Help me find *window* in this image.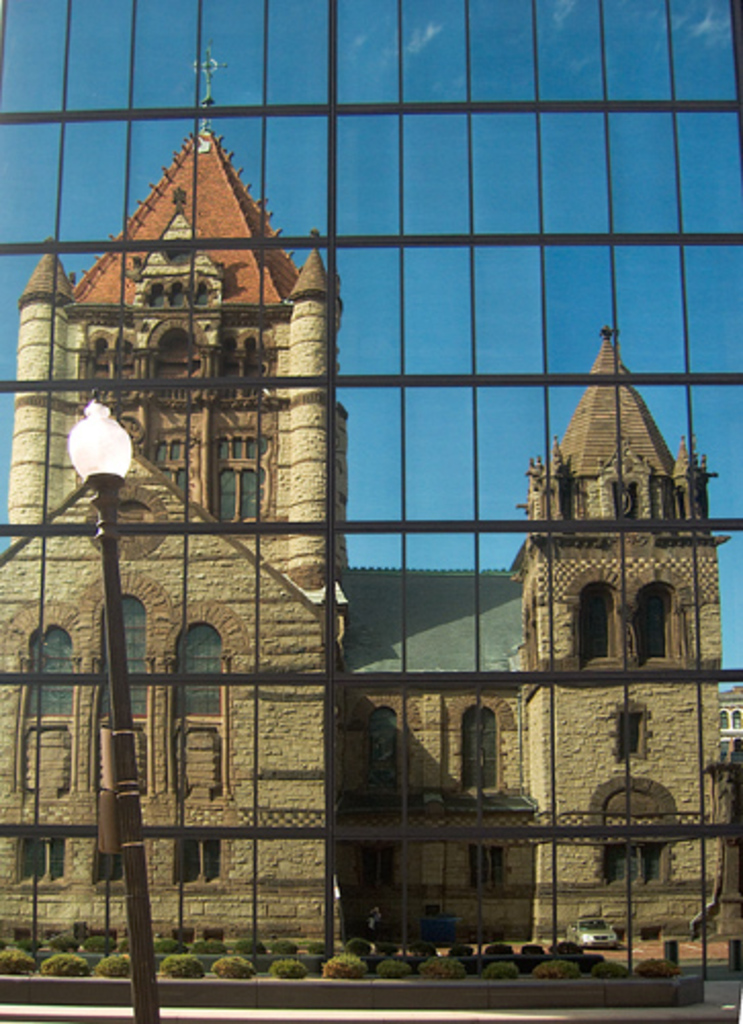
Found it: Rect(581, 578, 612, 662).
